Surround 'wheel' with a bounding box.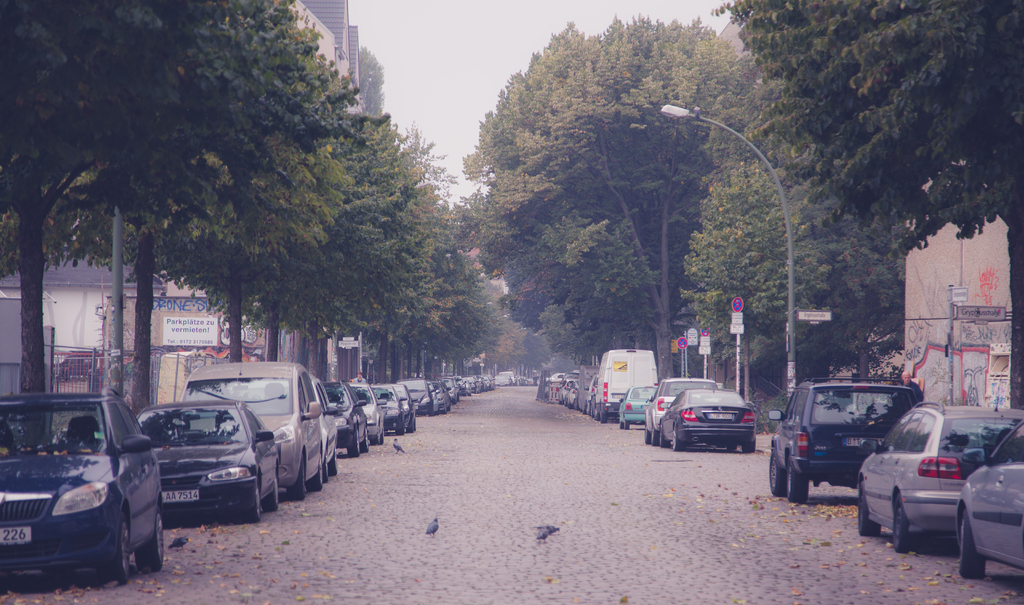
<bbox>659, 428, 668, 446</bbox>.
